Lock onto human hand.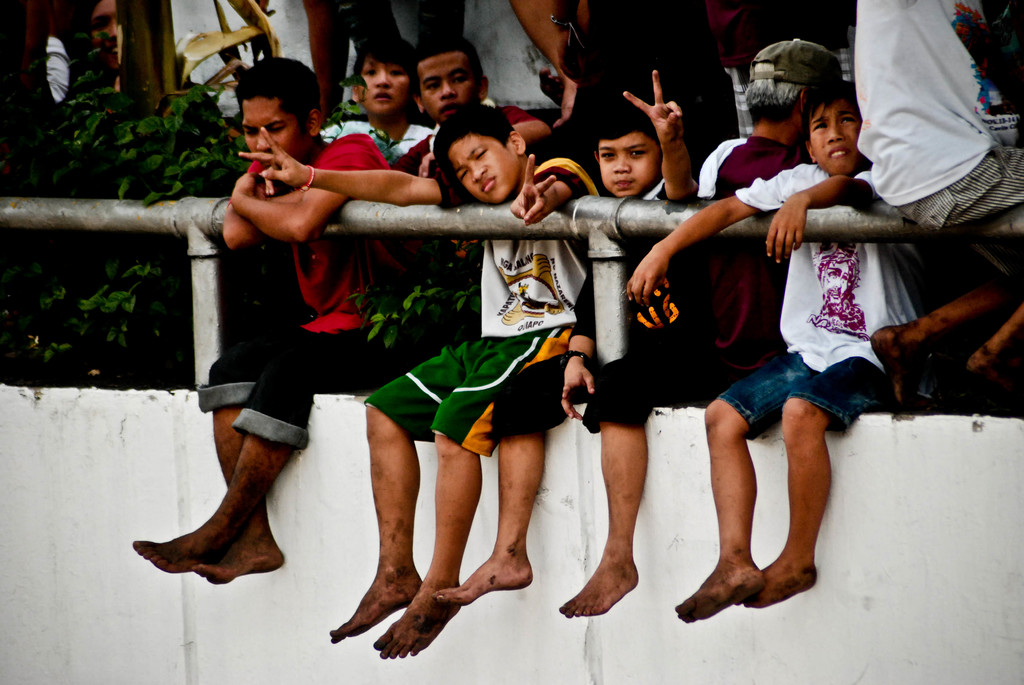
Locked: [x1=763, y1=198, x2=810, y2=268].
